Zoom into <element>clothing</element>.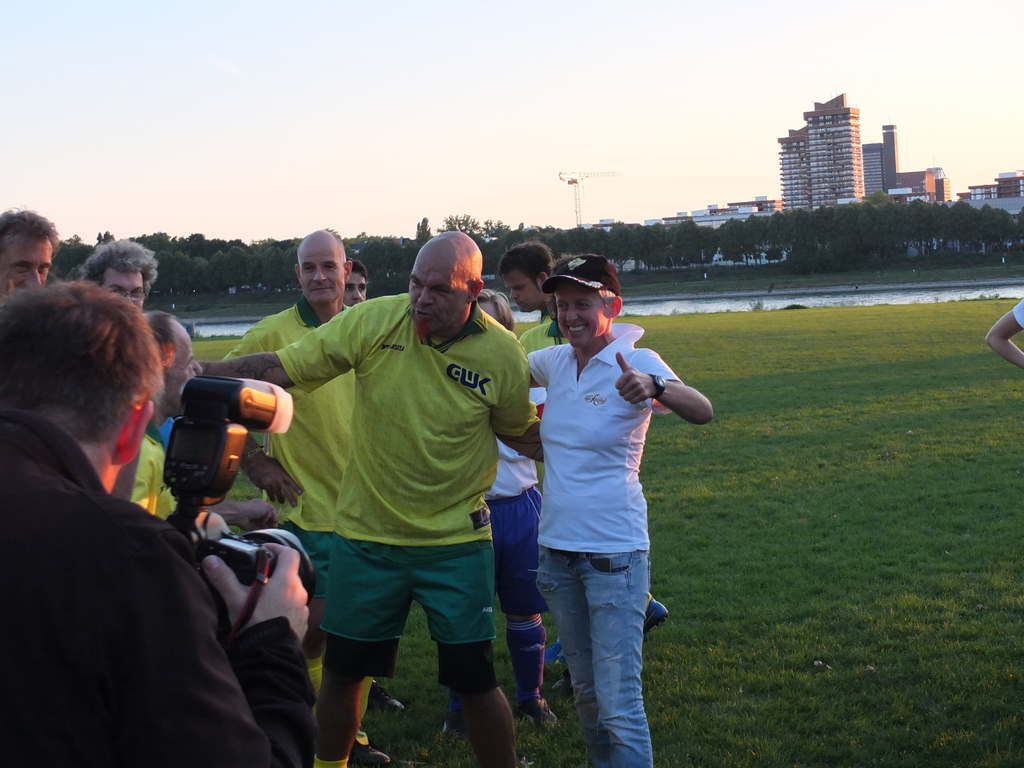
Zoom target: left=530, top=321, right=689, bottom=767.
